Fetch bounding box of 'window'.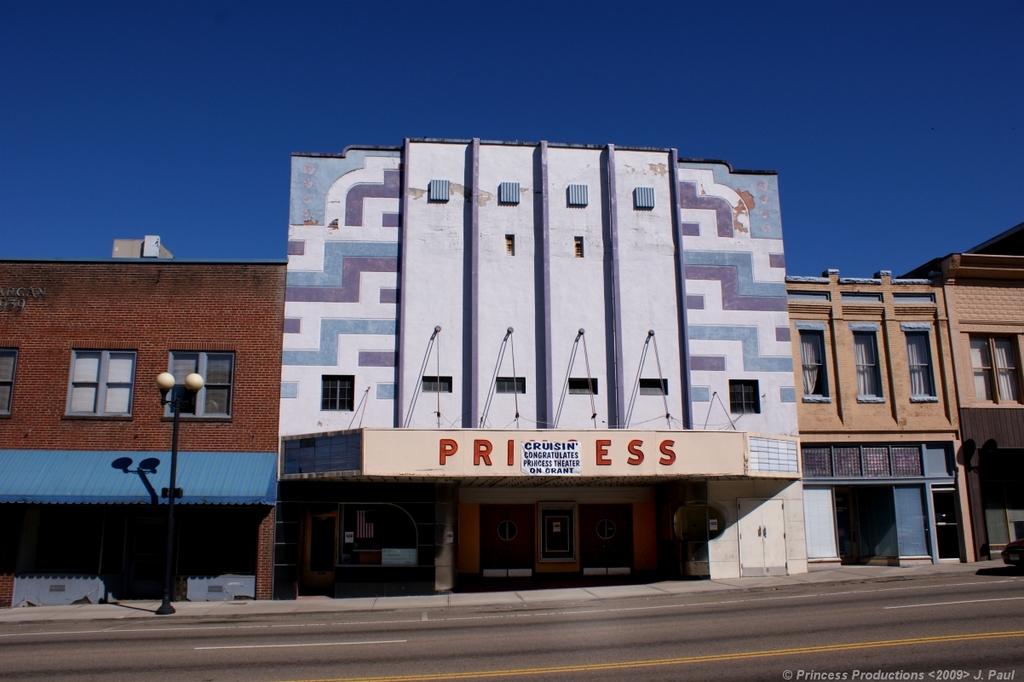
Bbox: (left=337, top=506, right=406, bottom=569).
